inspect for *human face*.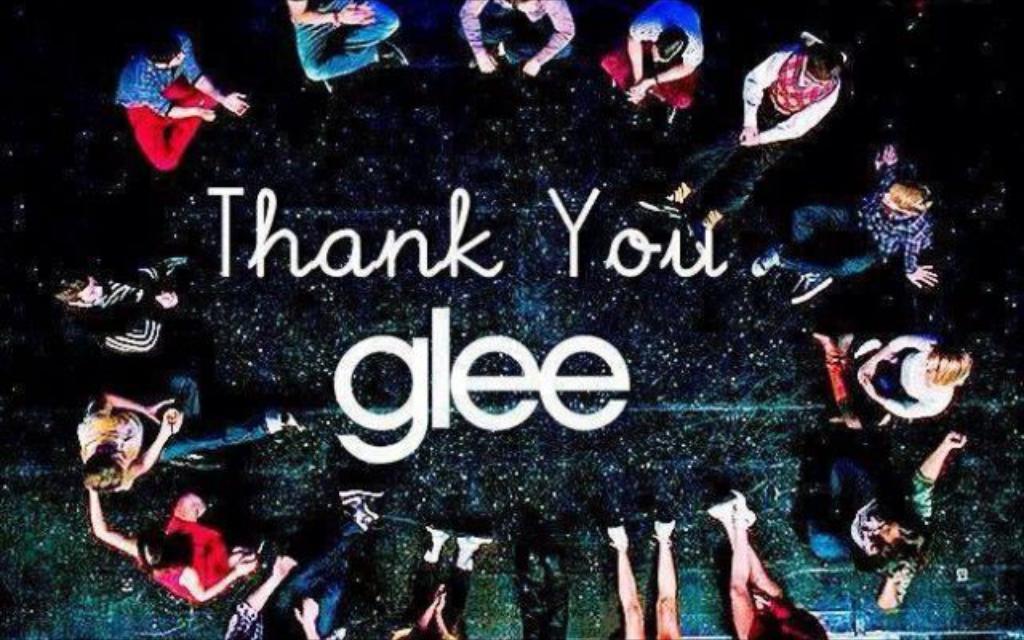
Inspection: bbox=[874, 187, 894, 213].
